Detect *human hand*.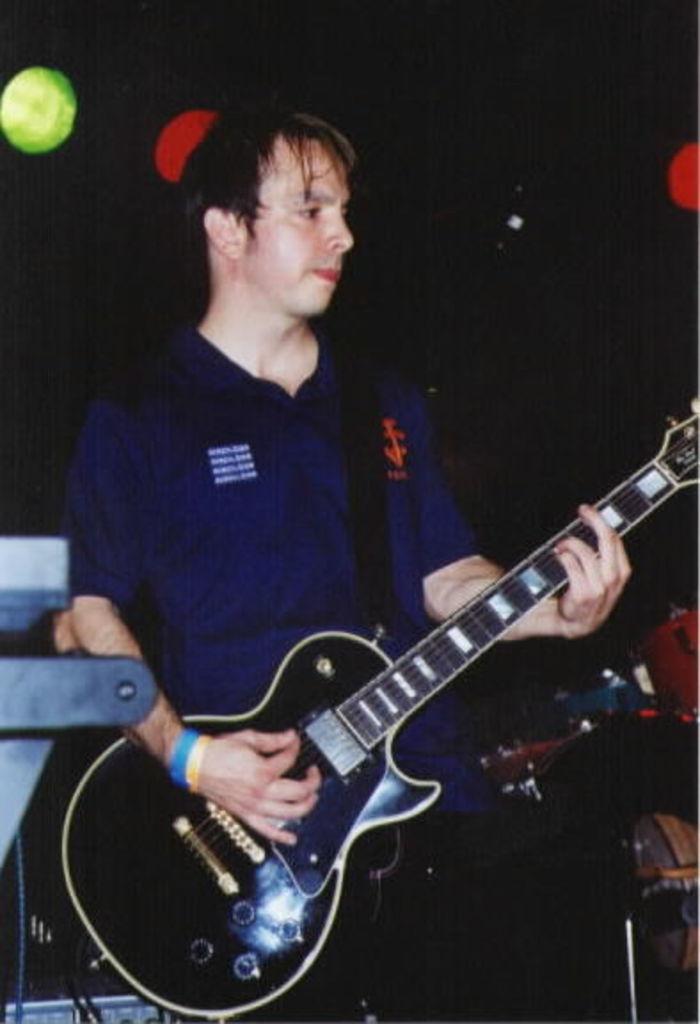
Detected at (x1=192, y1=734, x2=320, y2=852).
